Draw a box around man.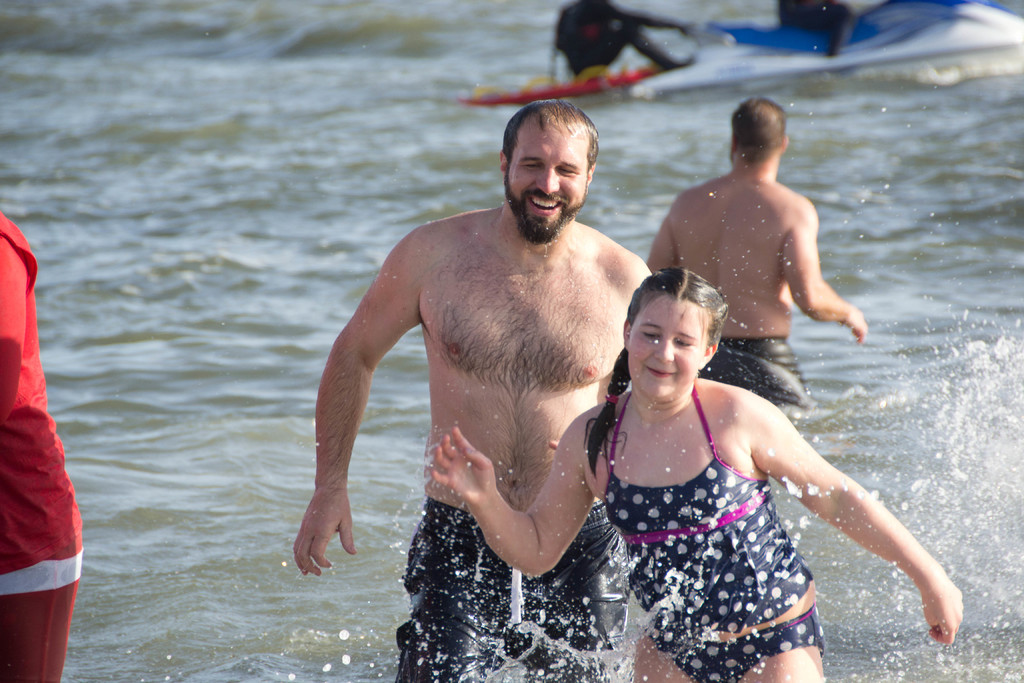
315 76 657 680.
